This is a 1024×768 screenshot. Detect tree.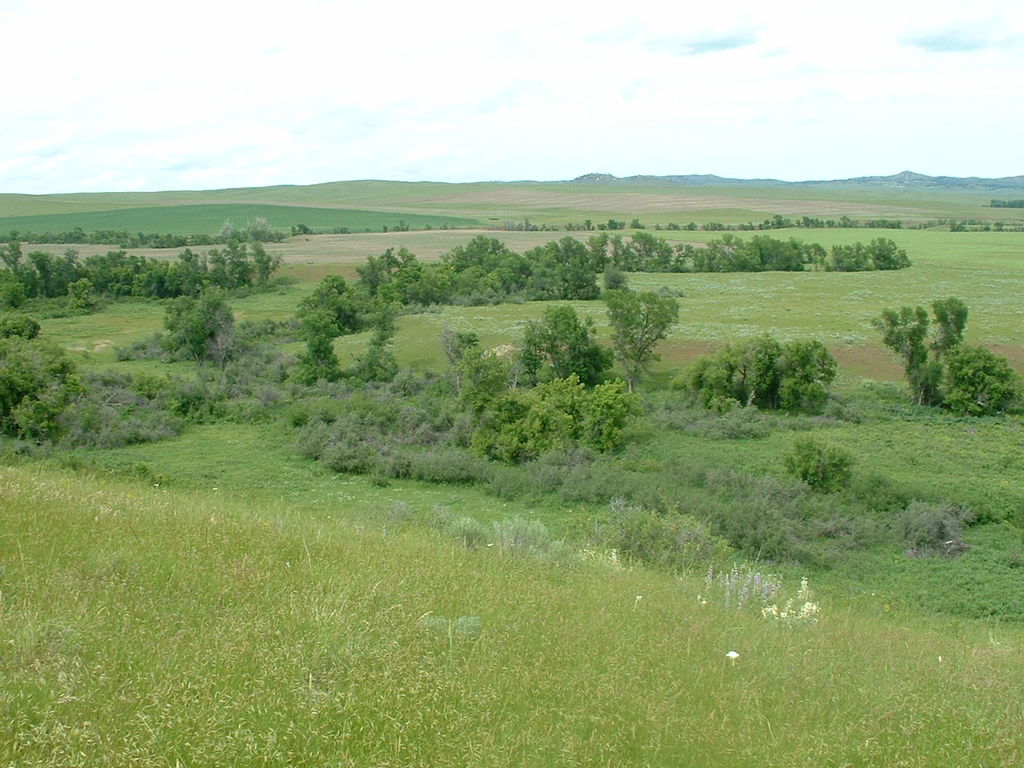
Rect(489, 303, 622, 386).
